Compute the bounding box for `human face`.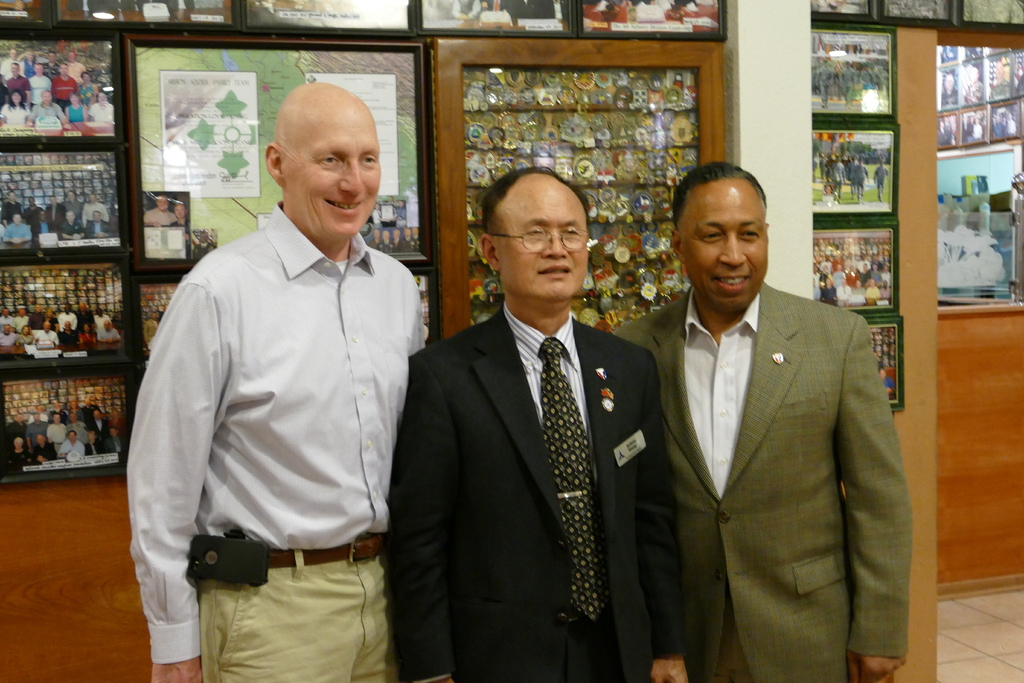
box=[70, 93, 80, 104].
